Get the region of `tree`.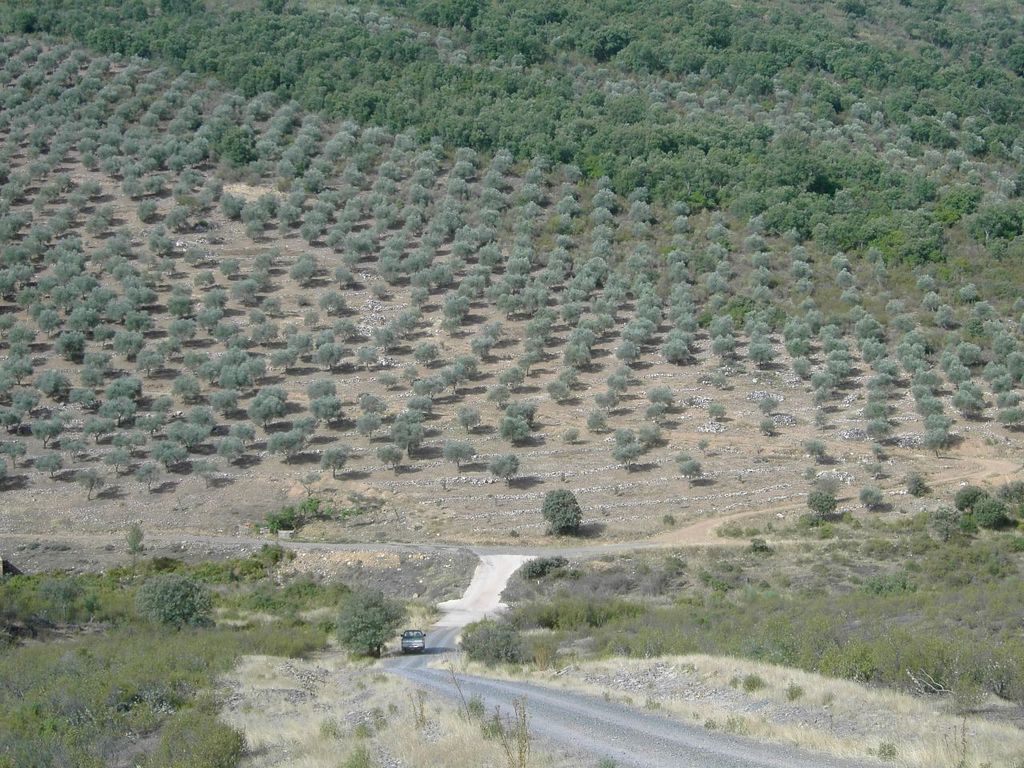
[31,454,62,480].
